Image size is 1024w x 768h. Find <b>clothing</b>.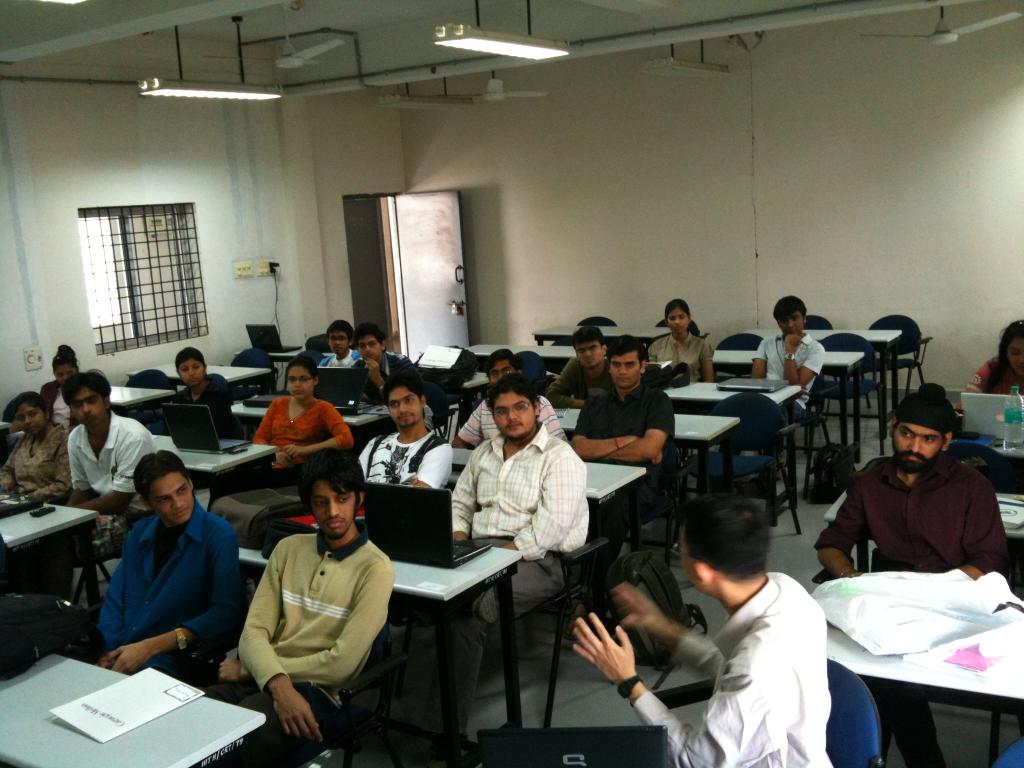
324,353,361,364.
